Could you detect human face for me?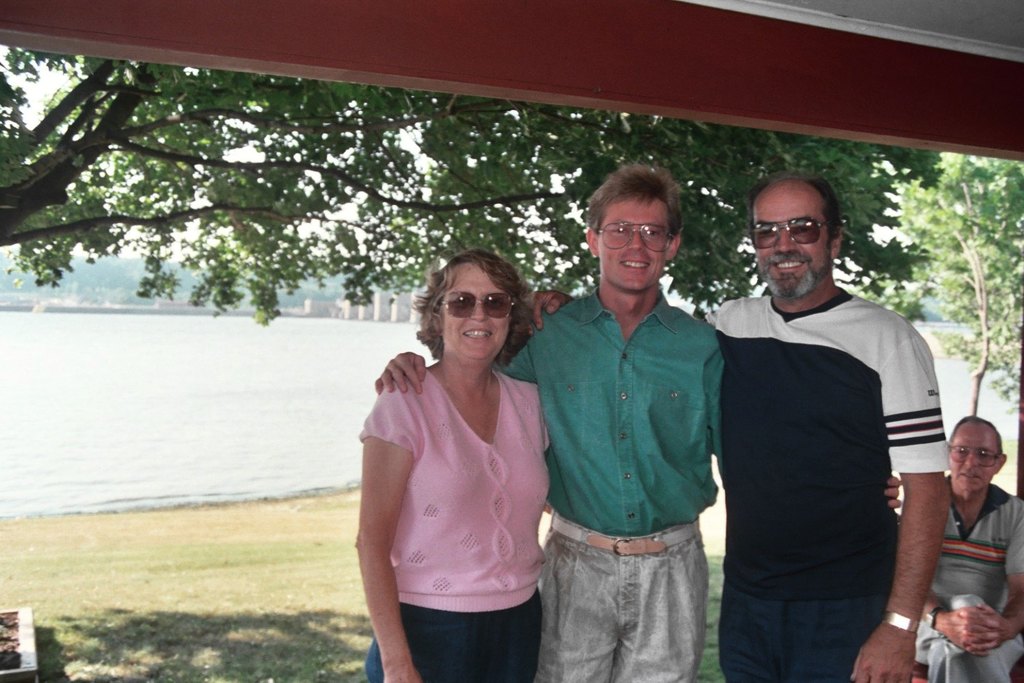
Detection result: bbox=[586, 199, 677, 287].
